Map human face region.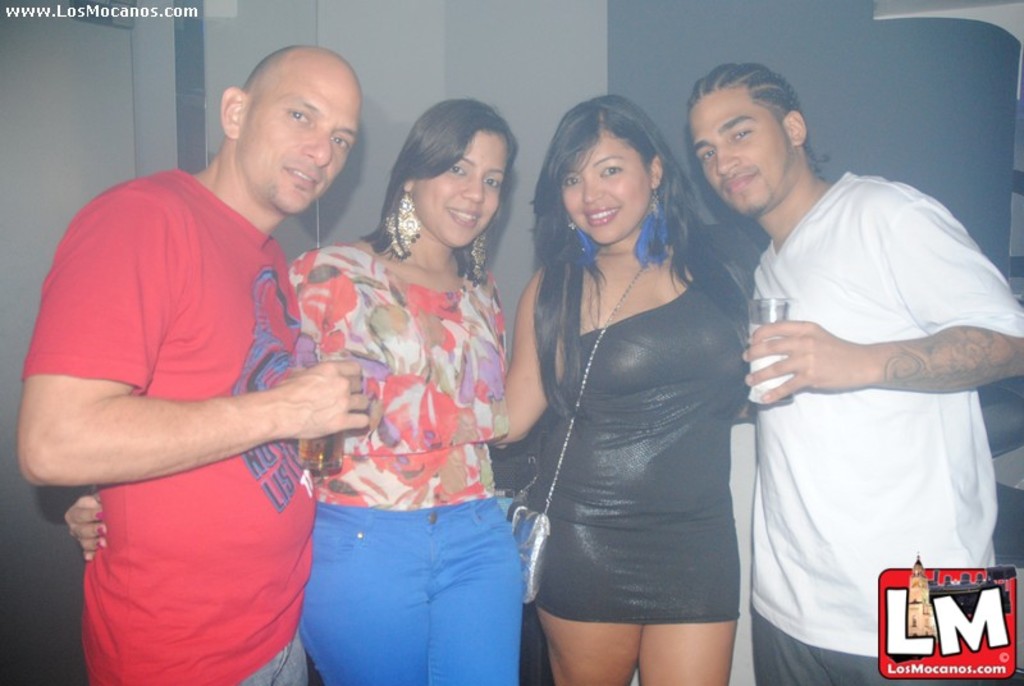
Mapped to crop(415, 122, 500, 248).
